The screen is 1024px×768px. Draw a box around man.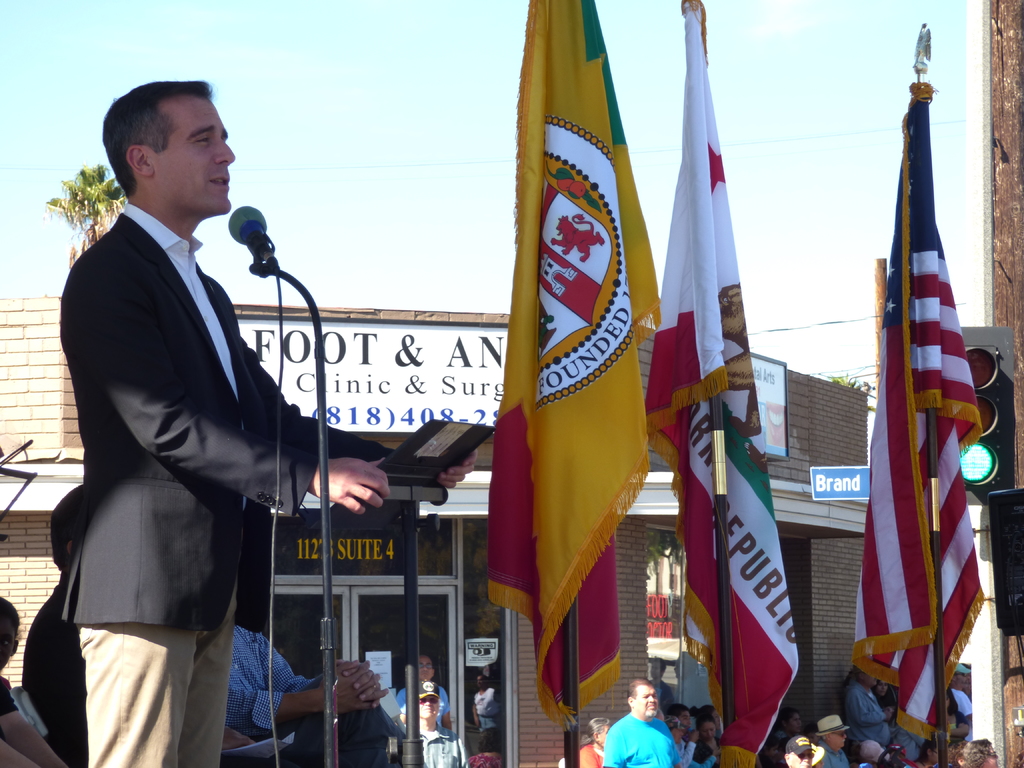
(x1=849, y1=668, x2=892, y2=751).
